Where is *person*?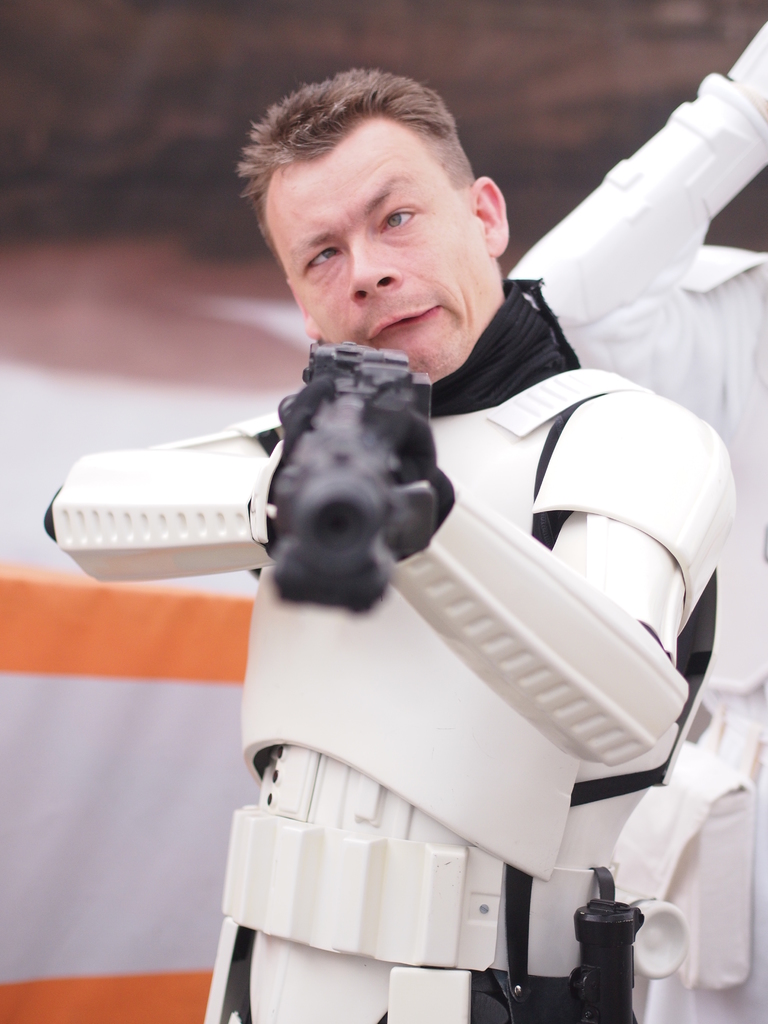
(100,144,697,1007).
